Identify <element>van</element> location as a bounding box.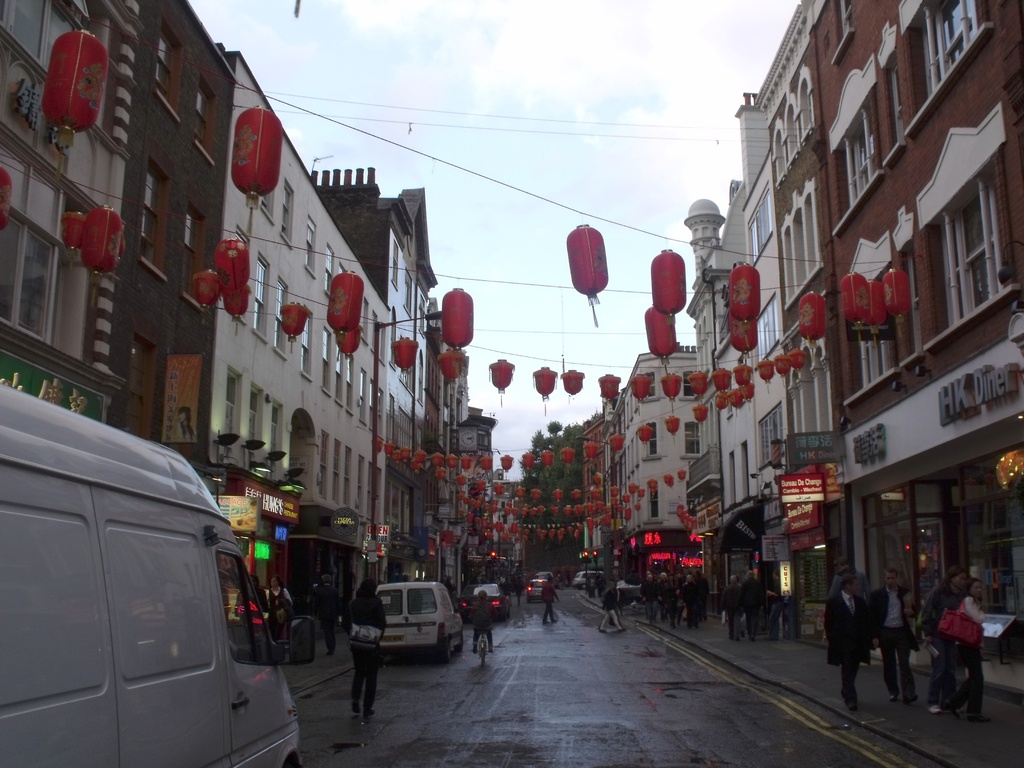
box=[0, 381, 320, 767].
